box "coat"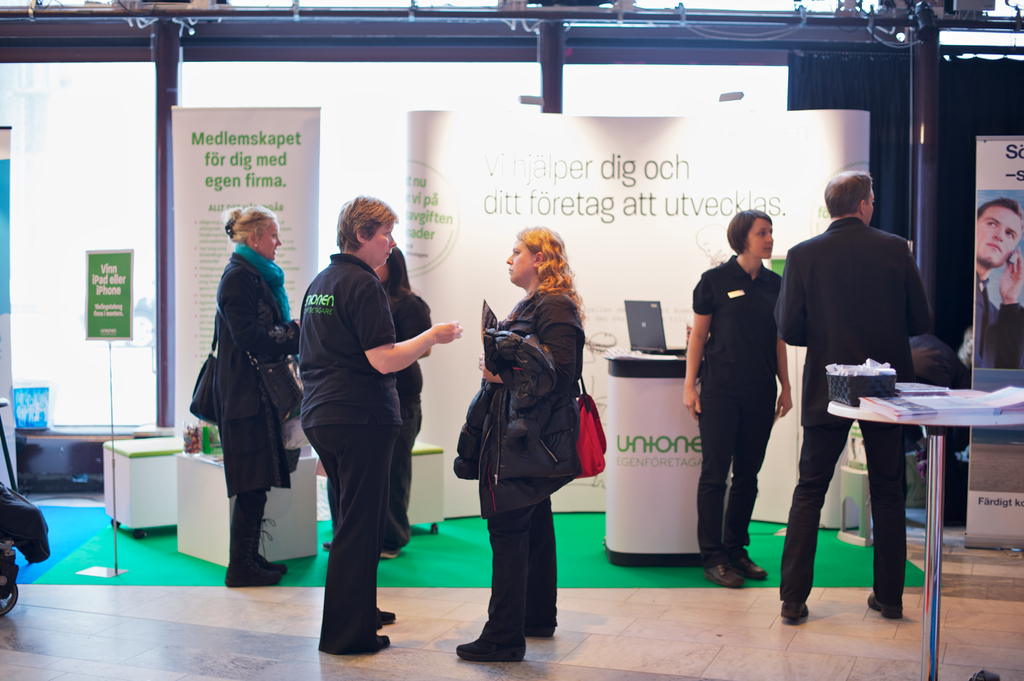
<bbox>196, 243, 294, 460</bbox>
